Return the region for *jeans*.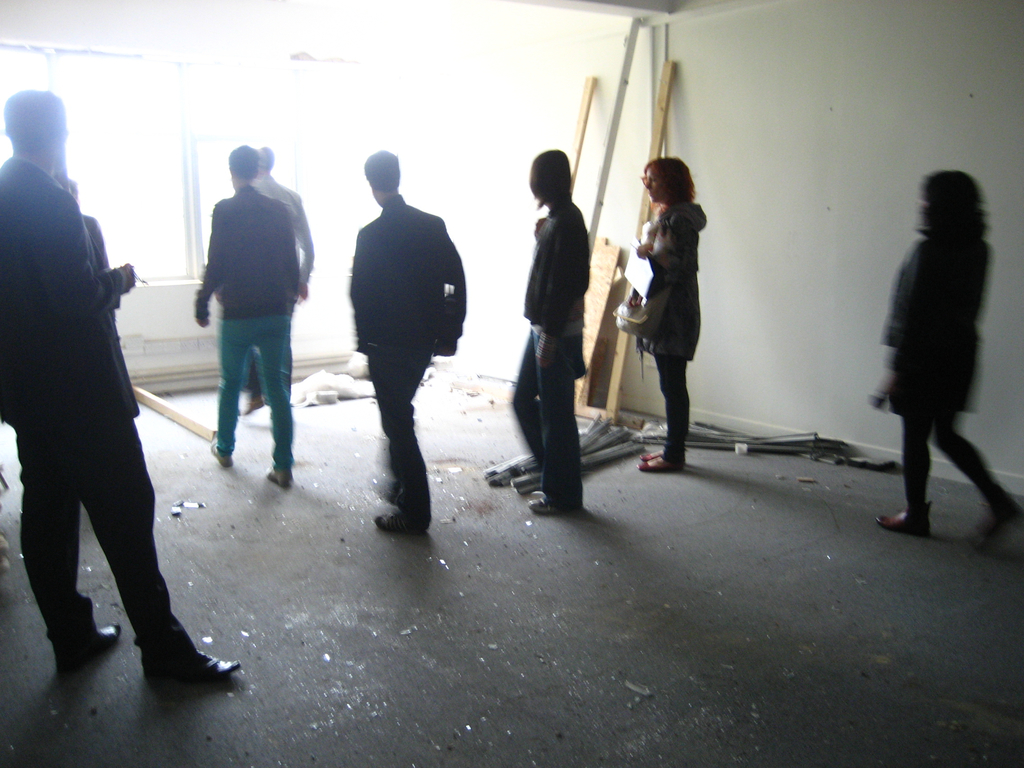
region(490, 332, 593, 506).
